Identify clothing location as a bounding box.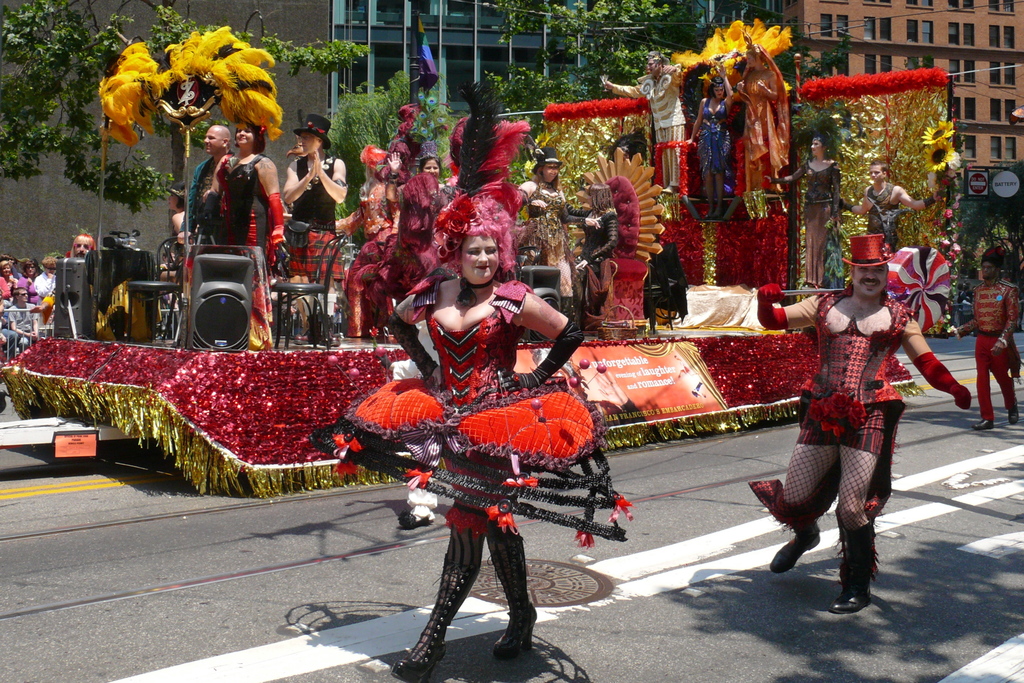
(611,69,686,185).
